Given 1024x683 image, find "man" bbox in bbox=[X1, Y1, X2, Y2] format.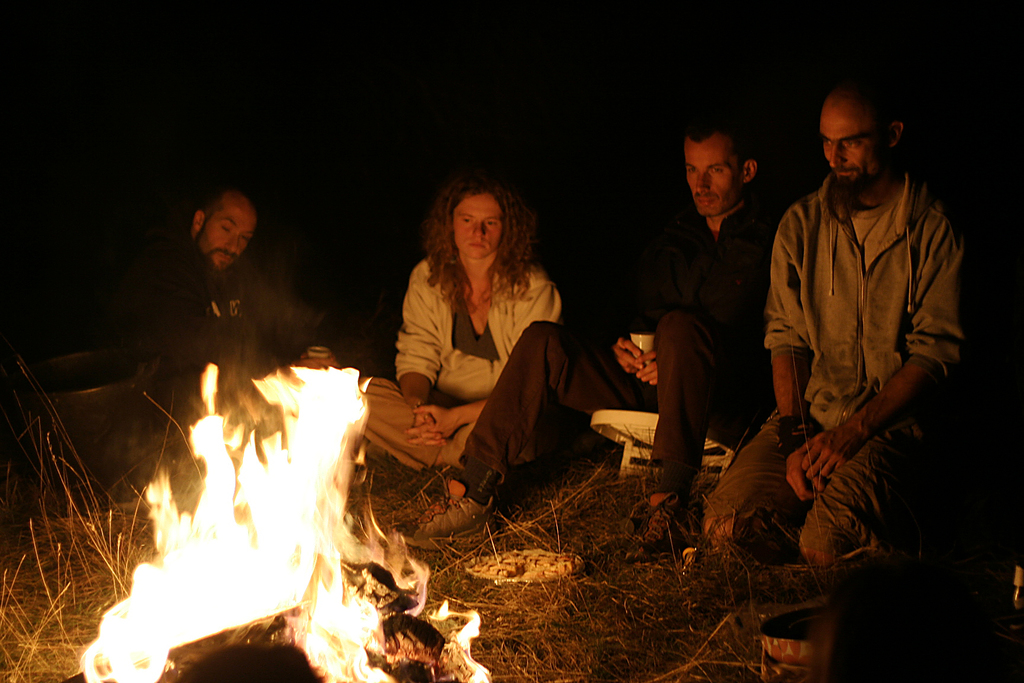
bbox=[760, 79, 976, 543].
